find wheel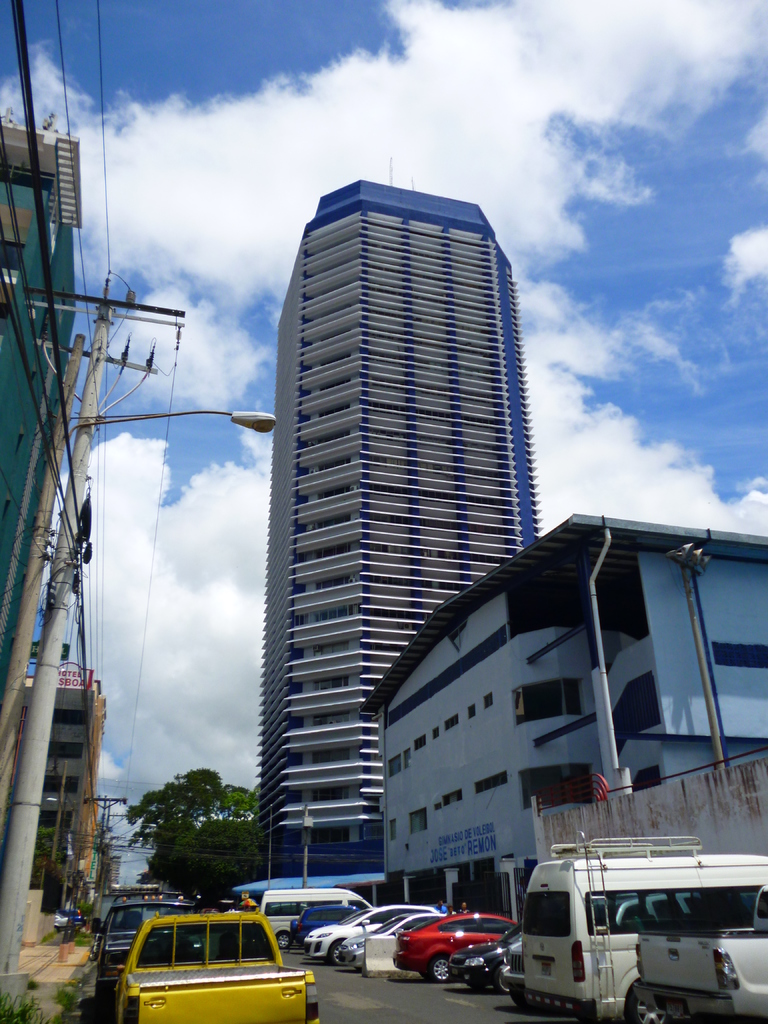
locate(497, 966, 509, 995)
